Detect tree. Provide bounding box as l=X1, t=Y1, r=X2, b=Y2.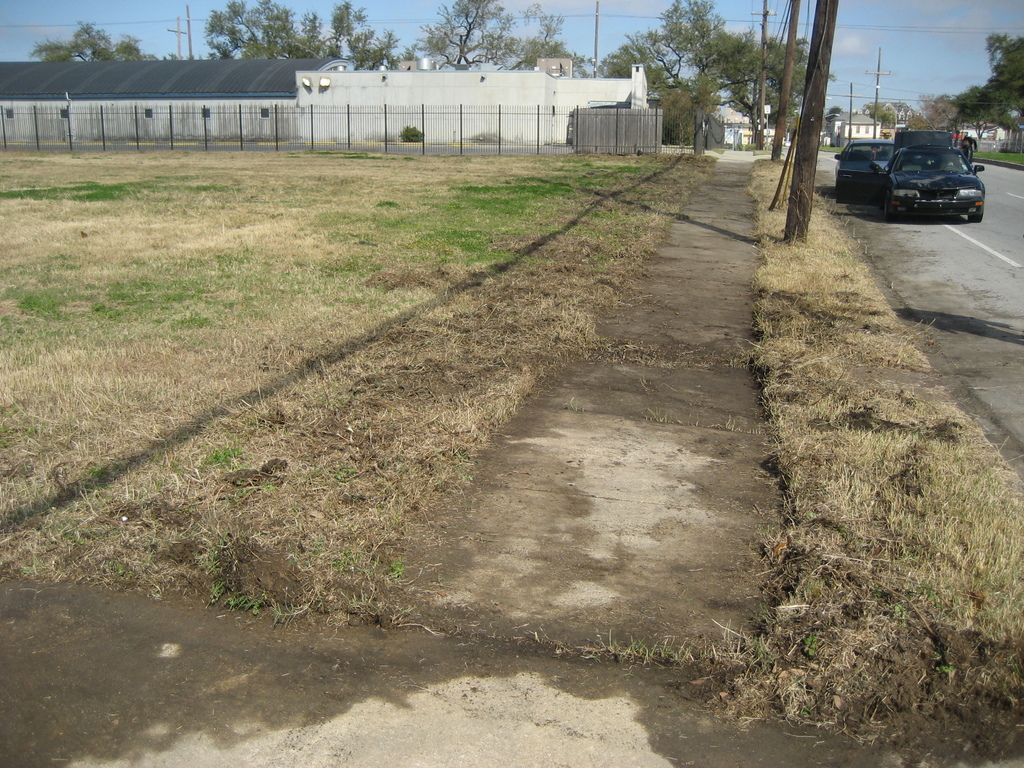
l=950, t=87, r=1017, b=140.
